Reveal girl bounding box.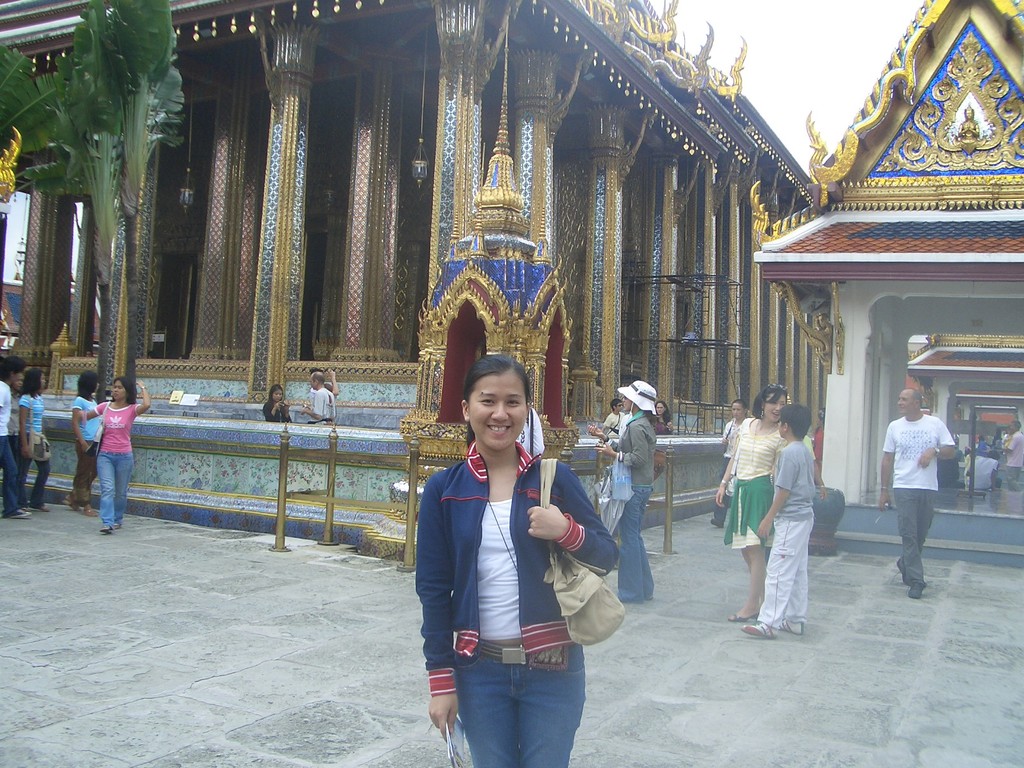
Revealed: 16,364,56,509.
